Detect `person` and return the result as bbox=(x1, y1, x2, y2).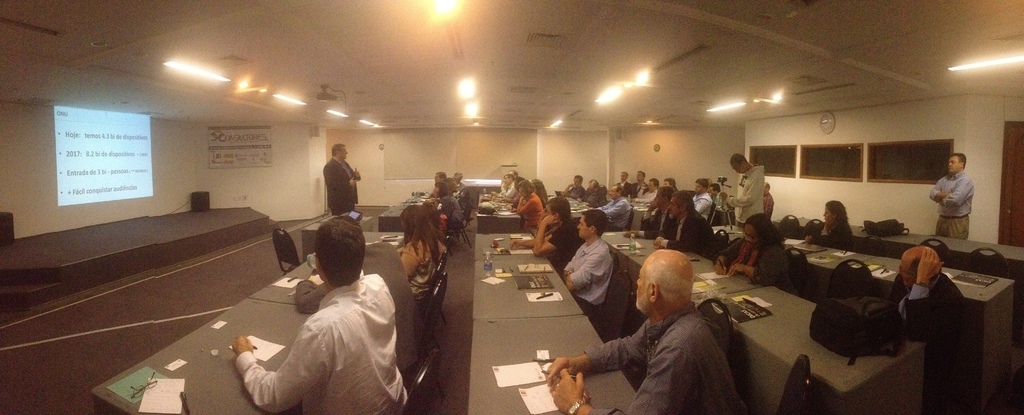
bbox=(877, 252, 966, 414).
